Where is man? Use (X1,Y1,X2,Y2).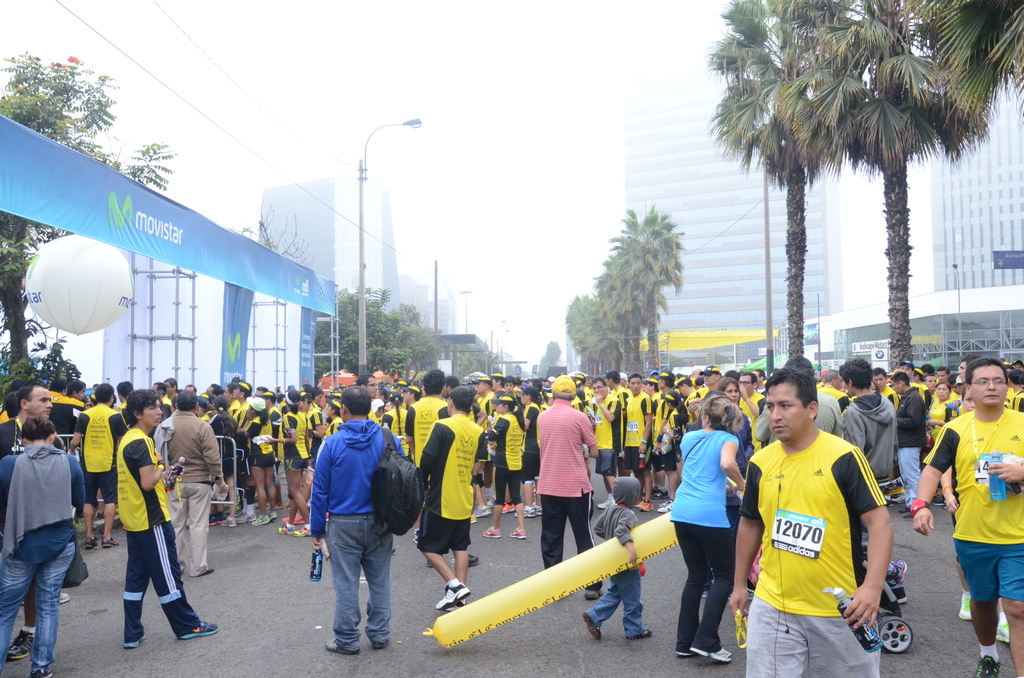
(621,371,653,518).
